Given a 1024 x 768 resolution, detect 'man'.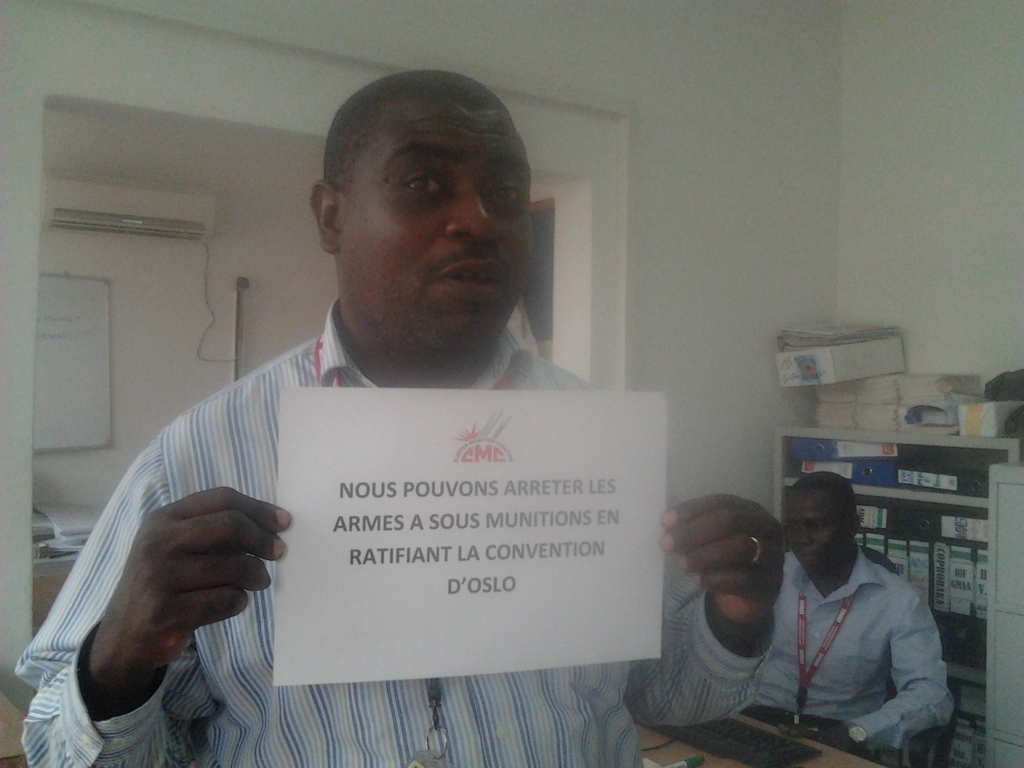
(60,90,712,722).
